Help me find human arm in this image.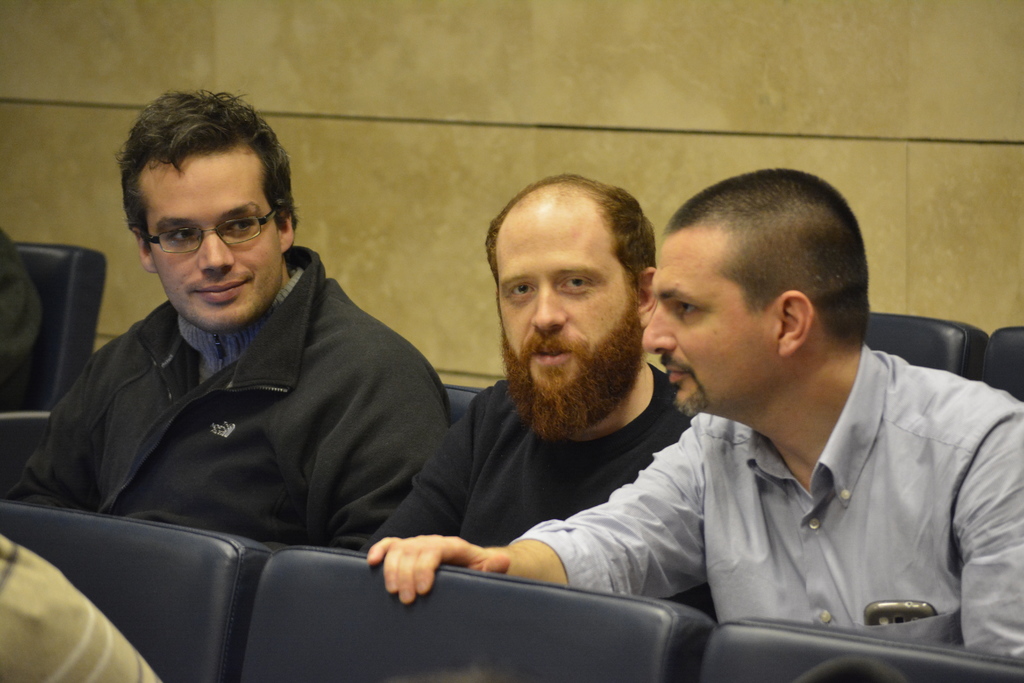
Found it: region(365, 432, 712, 611).
